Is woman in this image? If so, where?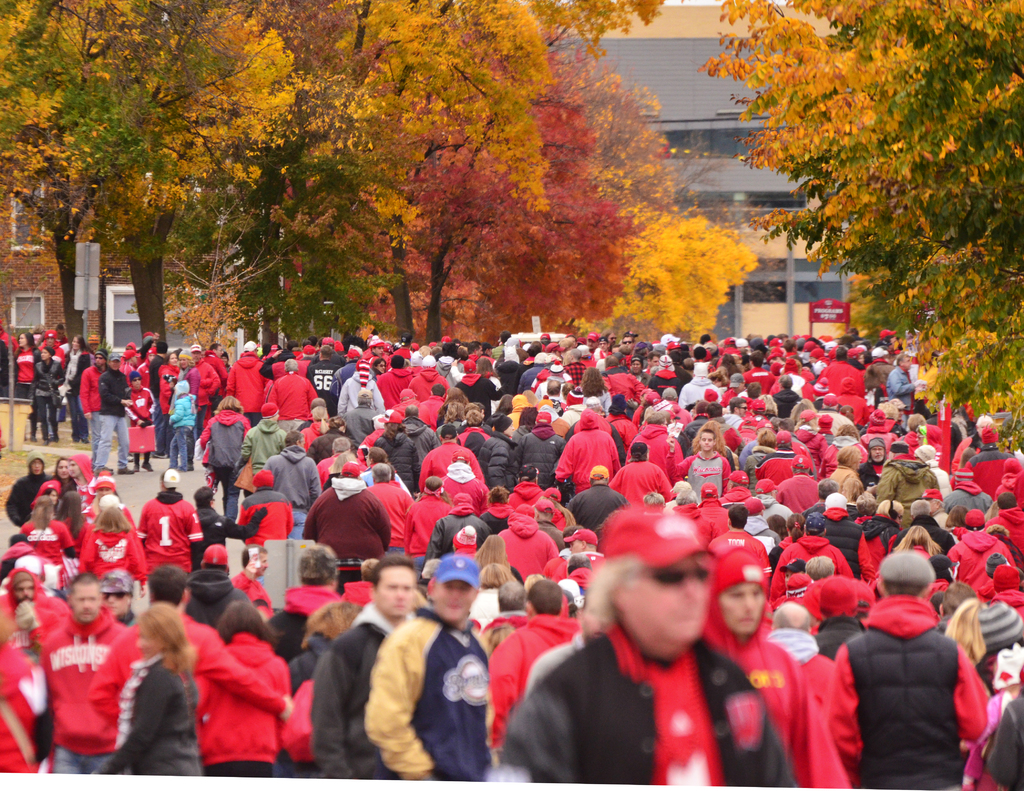
Yes, at box=[587, 398, 605, 412].
